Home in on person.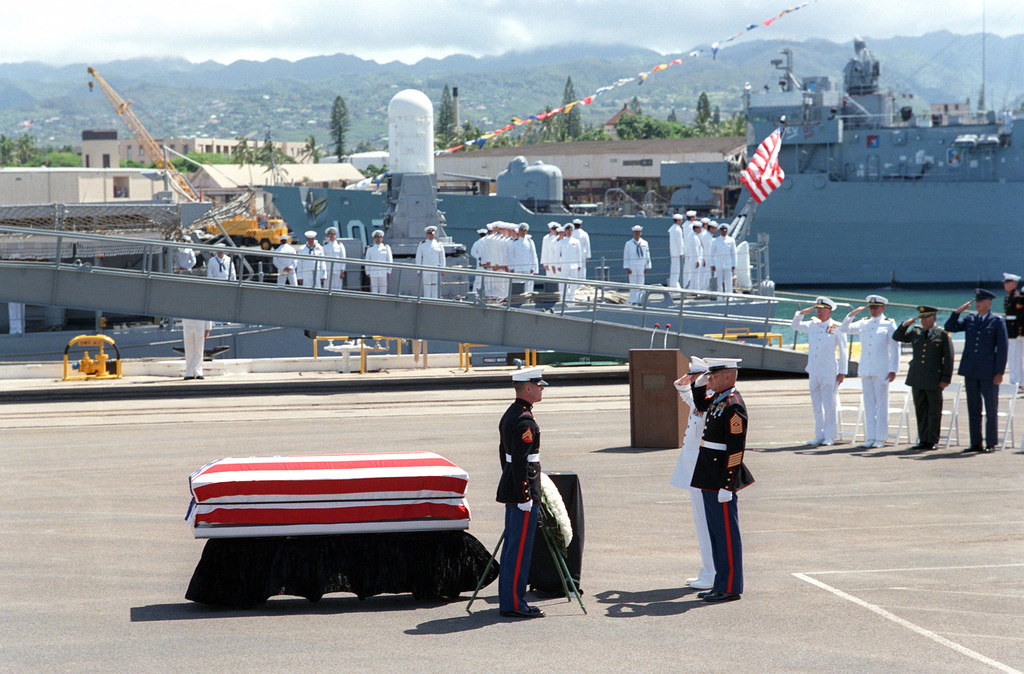
Homed in at [left=495, top=366, right=547, bottom=614].
